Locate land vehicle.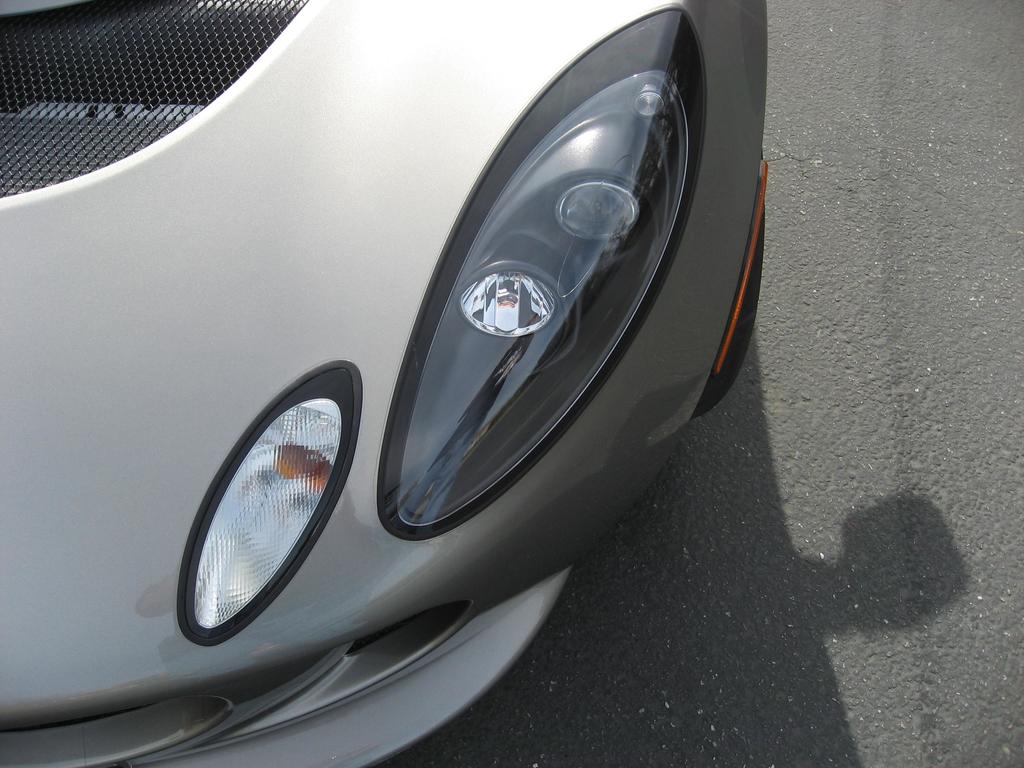
Bounding box: rect(0, 0, 770, 767).
